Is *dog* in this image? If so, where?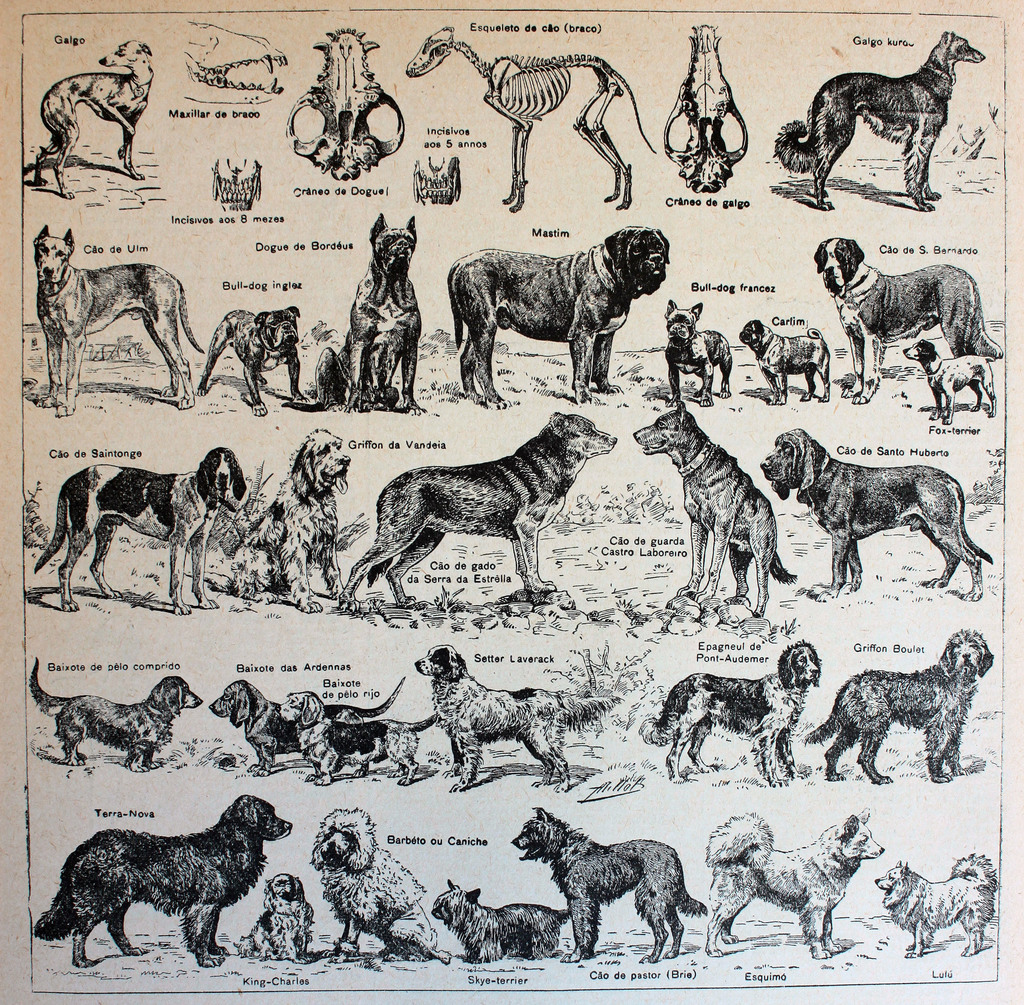
Yes, at locate(34, 37, 156, 198).
